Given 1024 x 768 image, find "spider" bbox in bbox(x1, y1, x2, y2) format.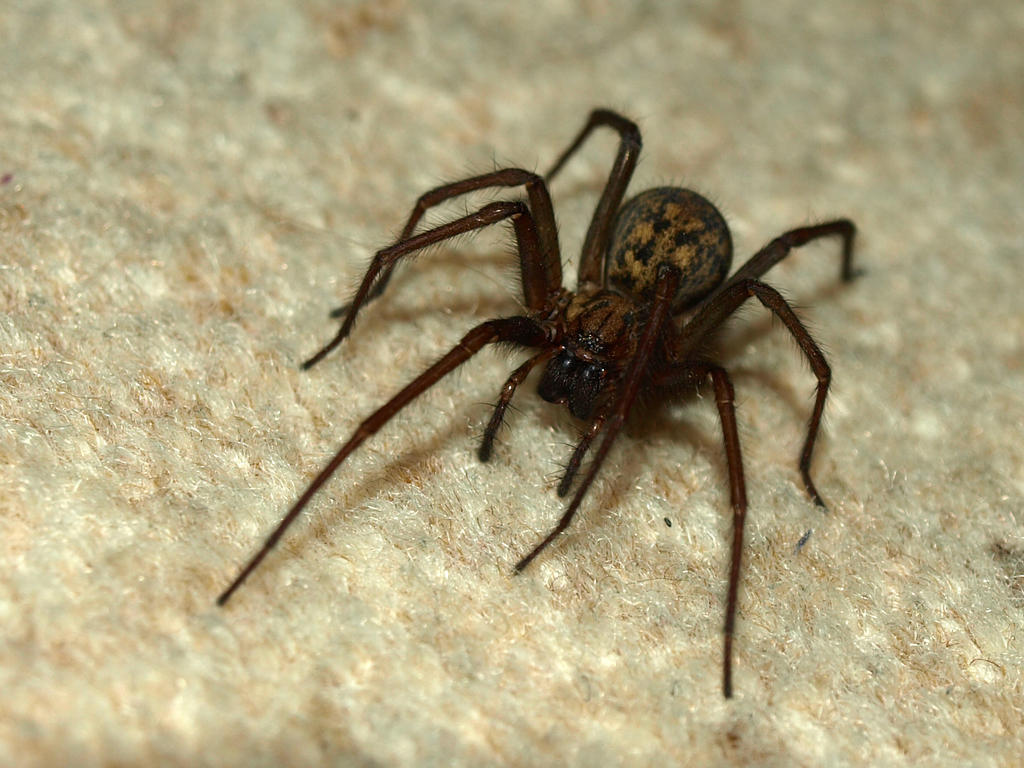
bbox(218, 93, 866, 698).
